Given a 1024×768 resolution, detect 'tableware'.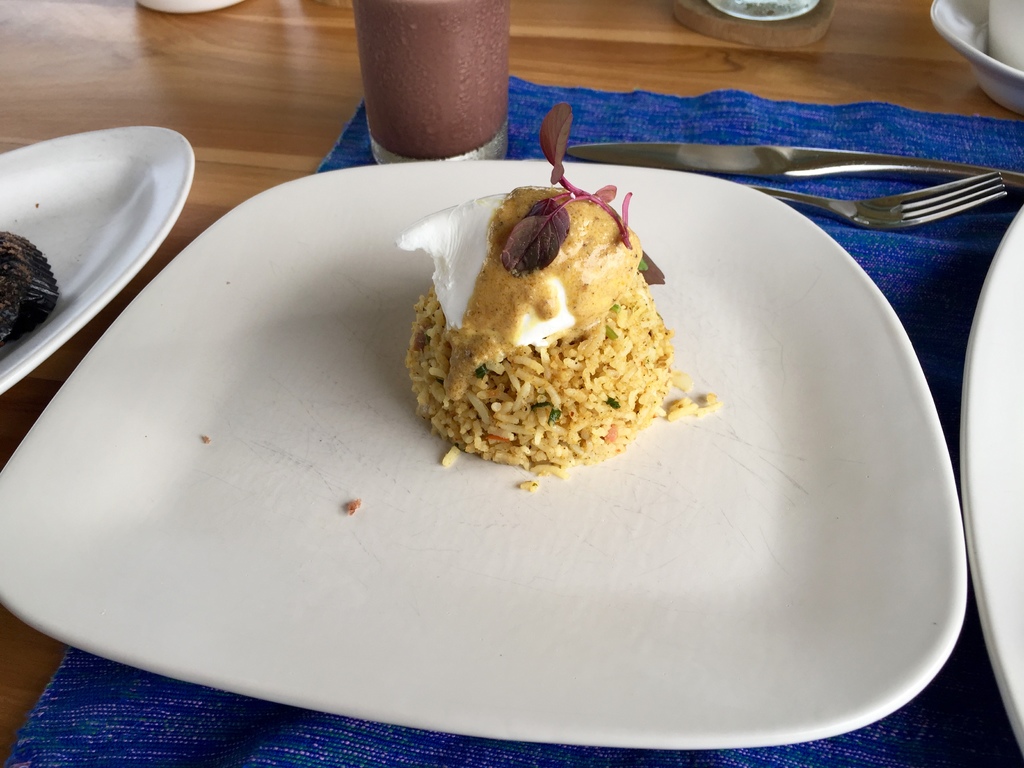
left=0, top=157, right=969, bottom=751.
